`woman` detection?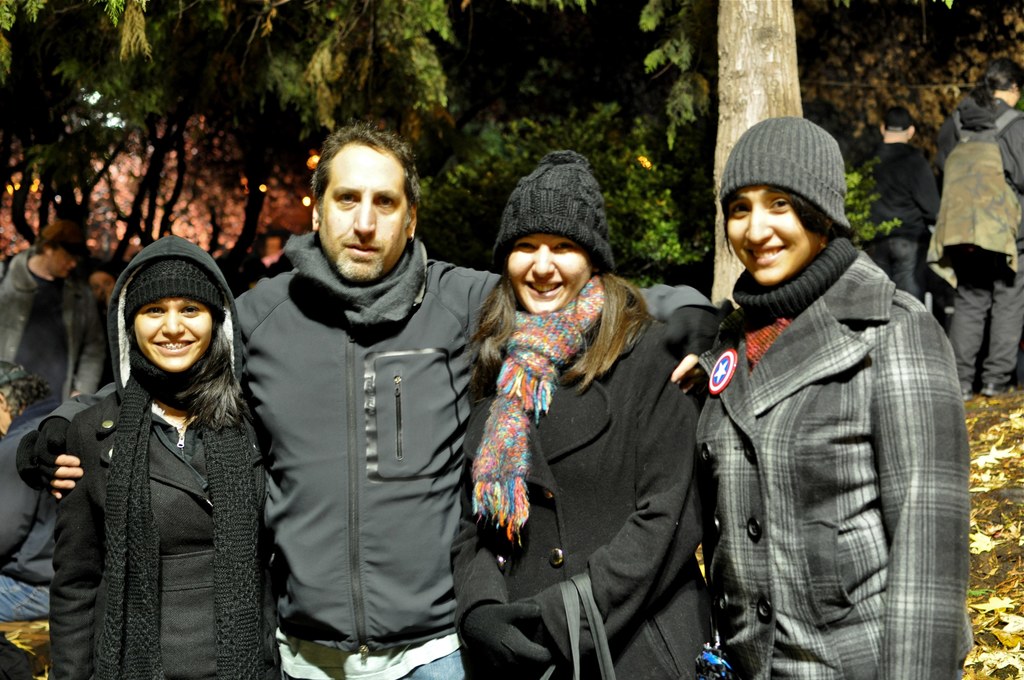
[29,224,289,679]
